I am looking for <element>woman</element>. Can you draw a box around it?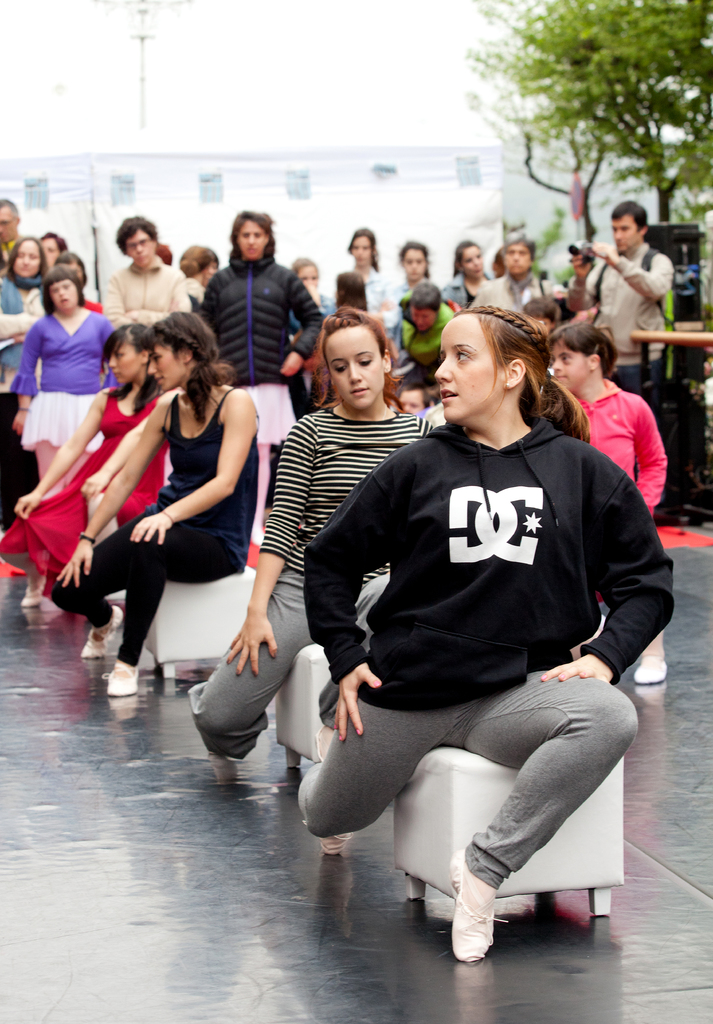
Sure, the bounding box is 383 235 441 312.
